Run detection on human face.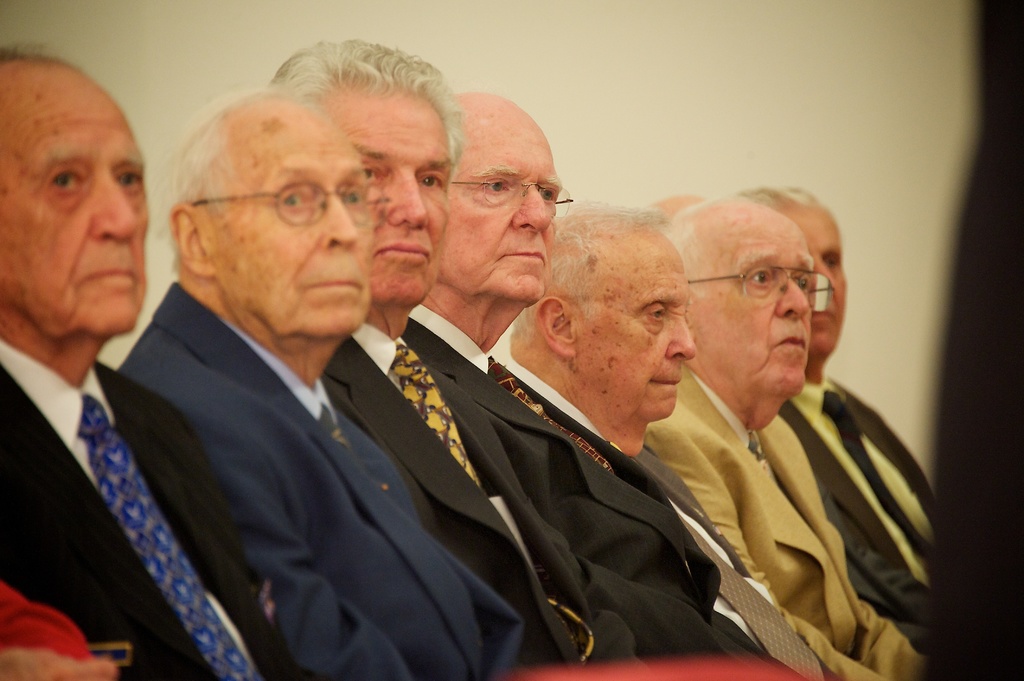
Result: BBox(0, 61, 150, 337).
